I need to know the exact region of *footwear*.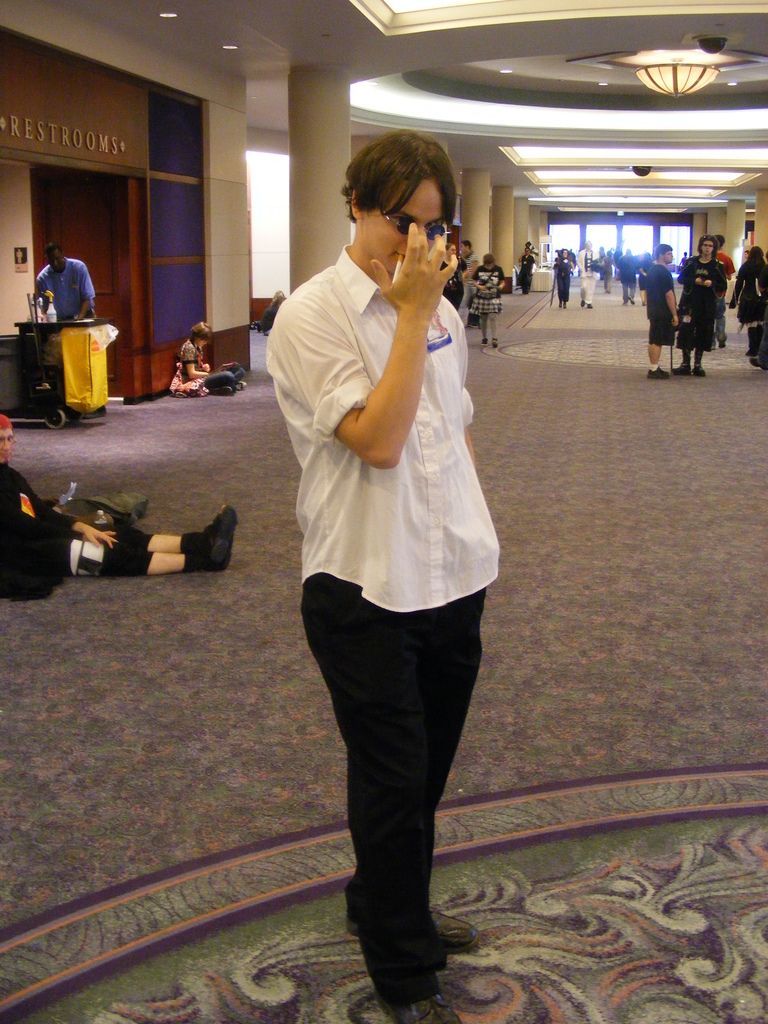
Region: crop(237, 380, 249, 392).
